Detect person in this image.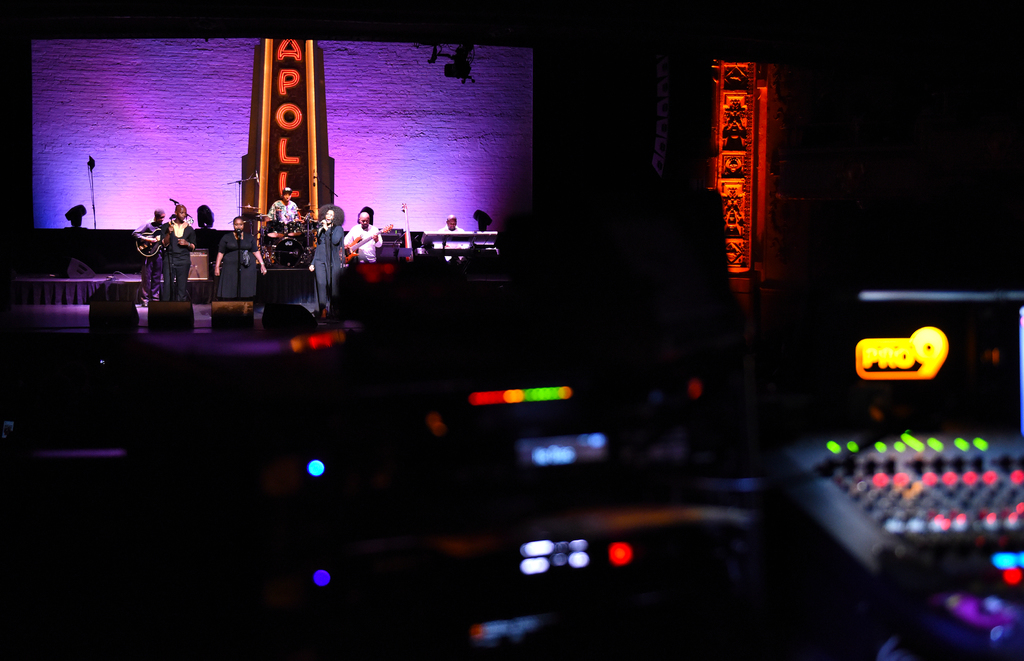
Detection: region(162, 207, 197, 302).
